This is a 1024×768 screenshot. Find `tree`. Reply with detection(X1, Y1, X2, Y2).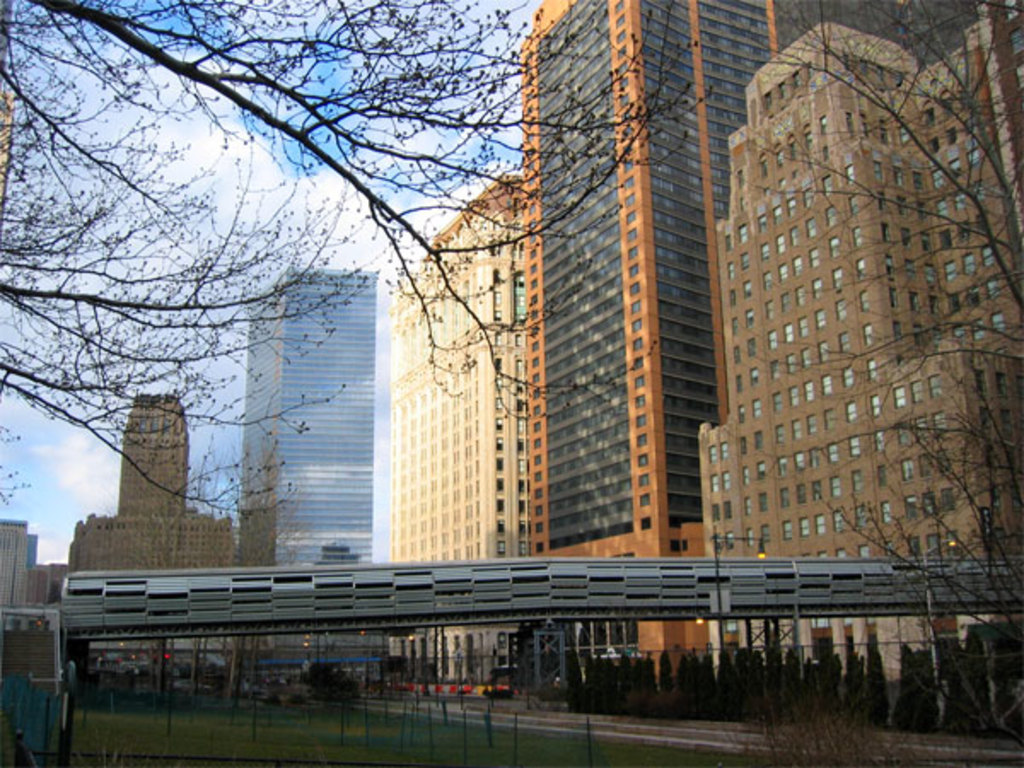
detection(729, 0, 1022, 758).
